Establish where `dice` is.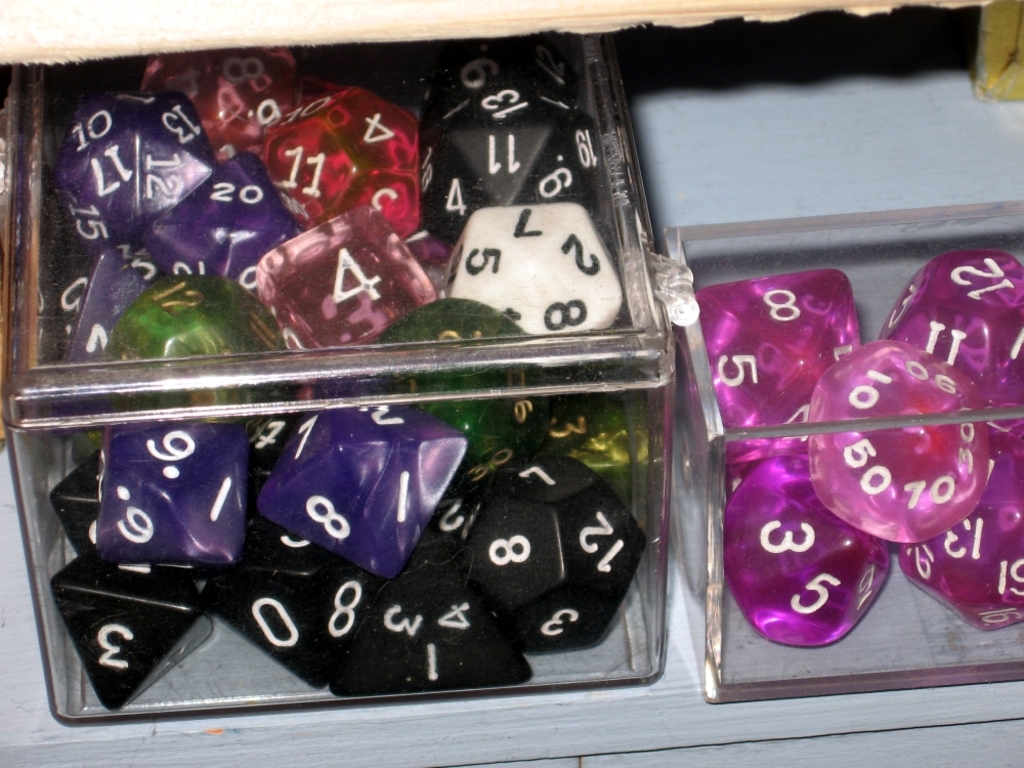
Established at 258:381:467:579.
